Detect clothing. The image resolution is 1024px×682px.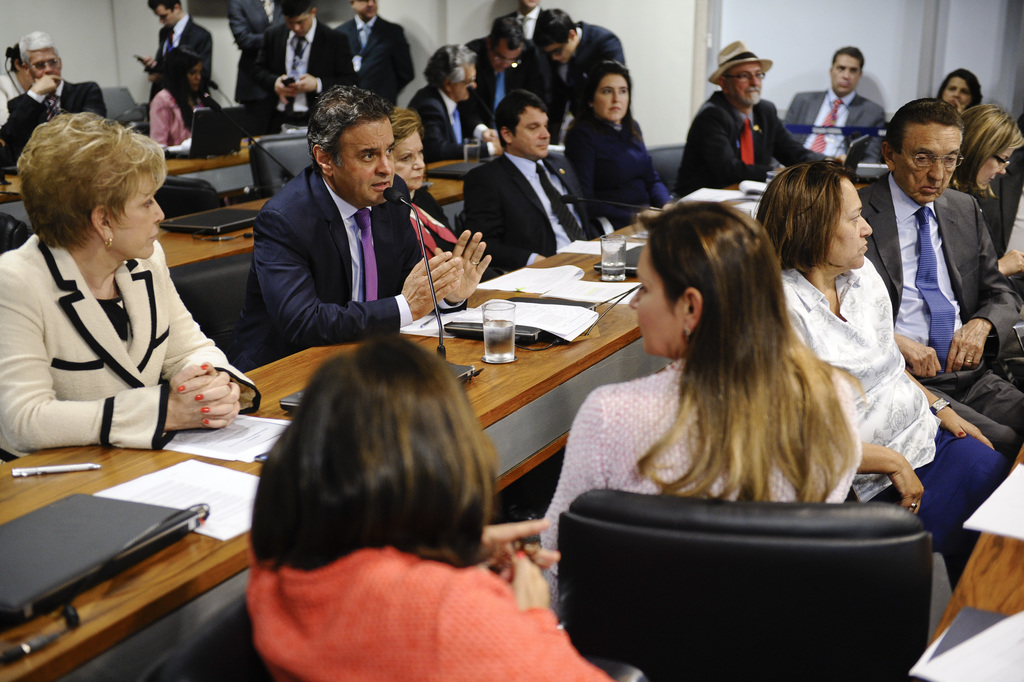
[x1=533, y1=363, x2=864, y2=589].
